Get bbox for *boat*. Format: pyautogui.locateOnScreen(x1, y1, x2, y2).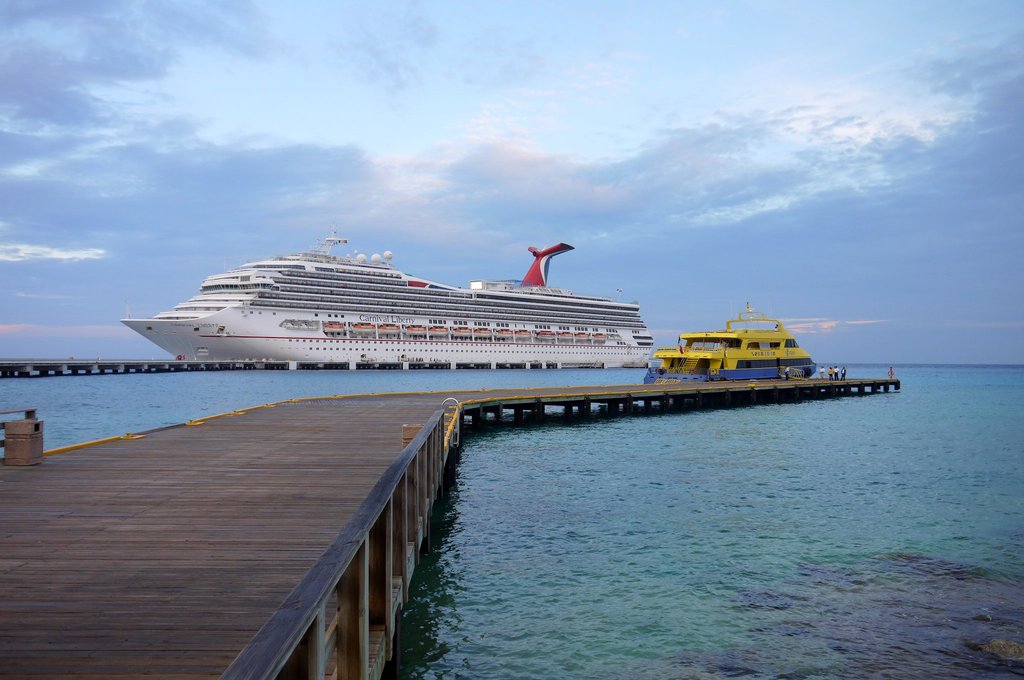
pyautogui.locateOnScreen(637, 309, 815, 386).
